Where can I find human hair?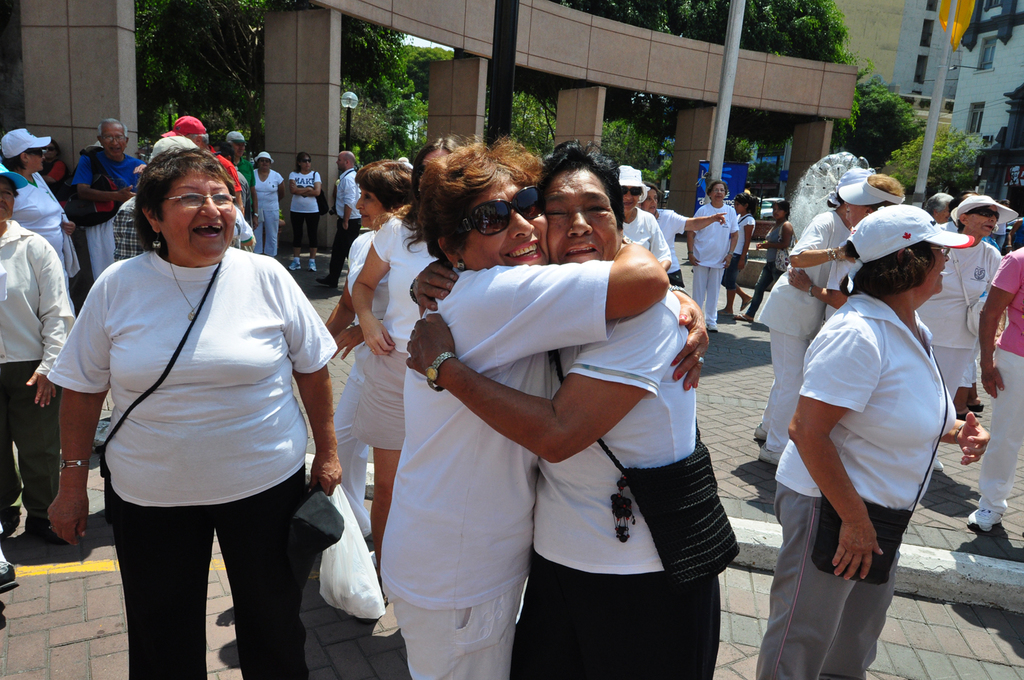
You can find it at left=702, top=180, right=726, bottom=198.
